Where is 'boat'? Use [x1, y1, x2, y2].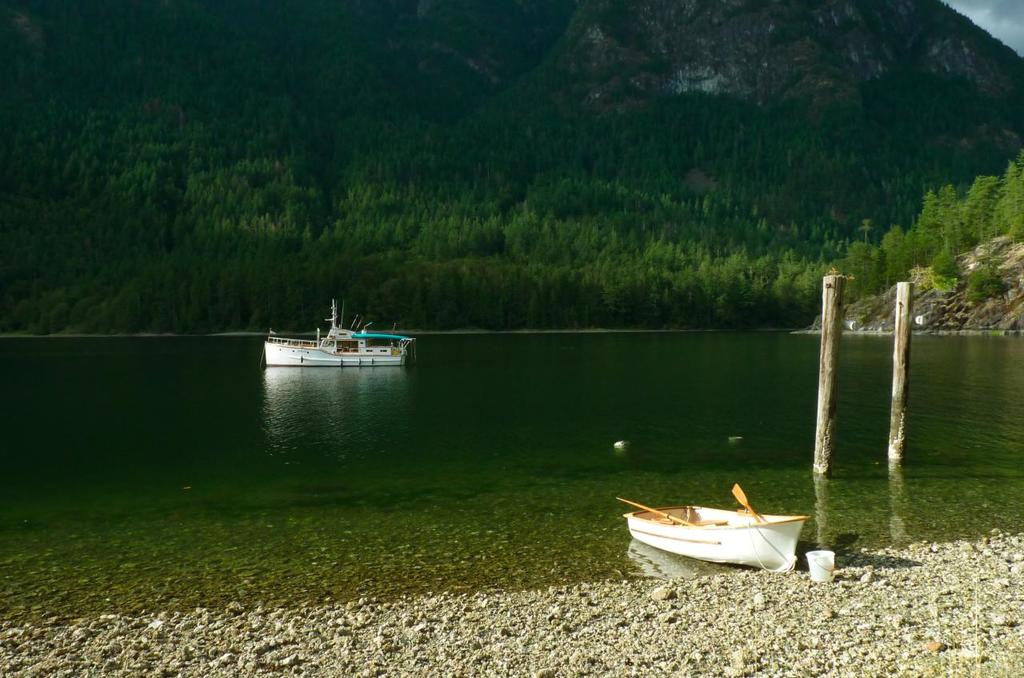
[257, 297, 422, 370].
